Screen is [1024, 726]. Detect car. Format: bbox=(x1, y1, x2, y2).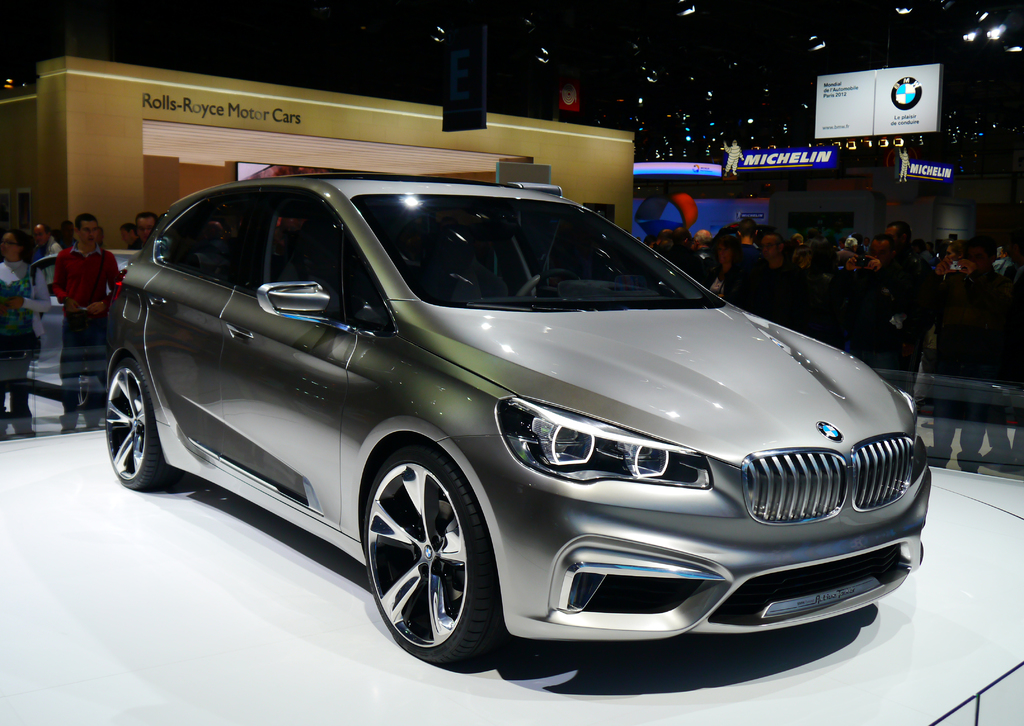
bbox=(99, 171, 935, 669).
